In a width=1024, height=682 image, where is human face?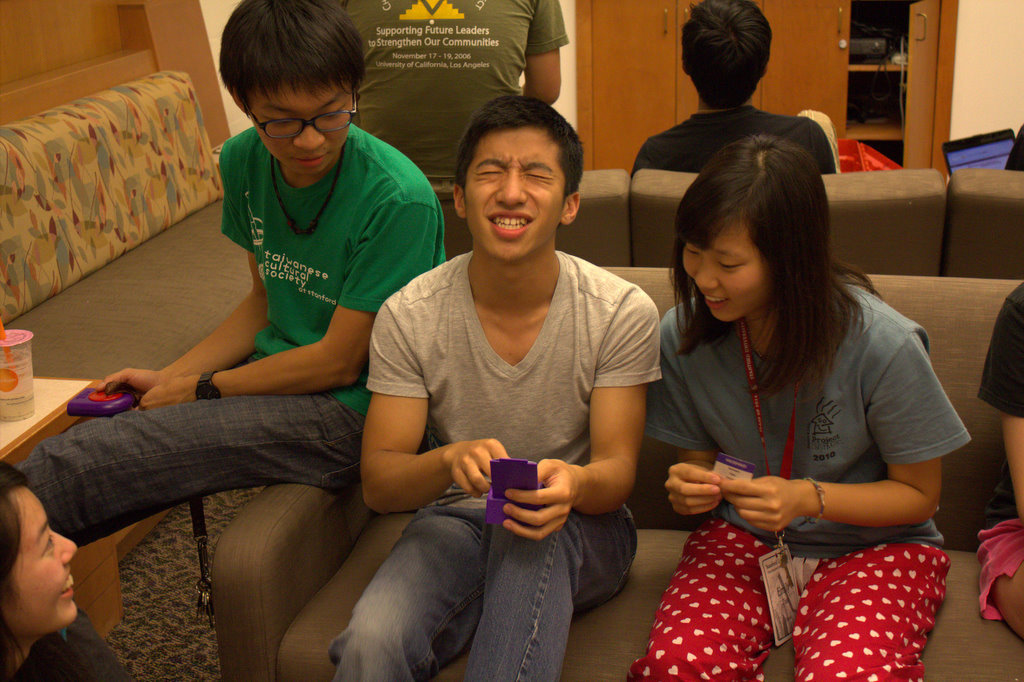
rect(682, 213, 776, 325).
